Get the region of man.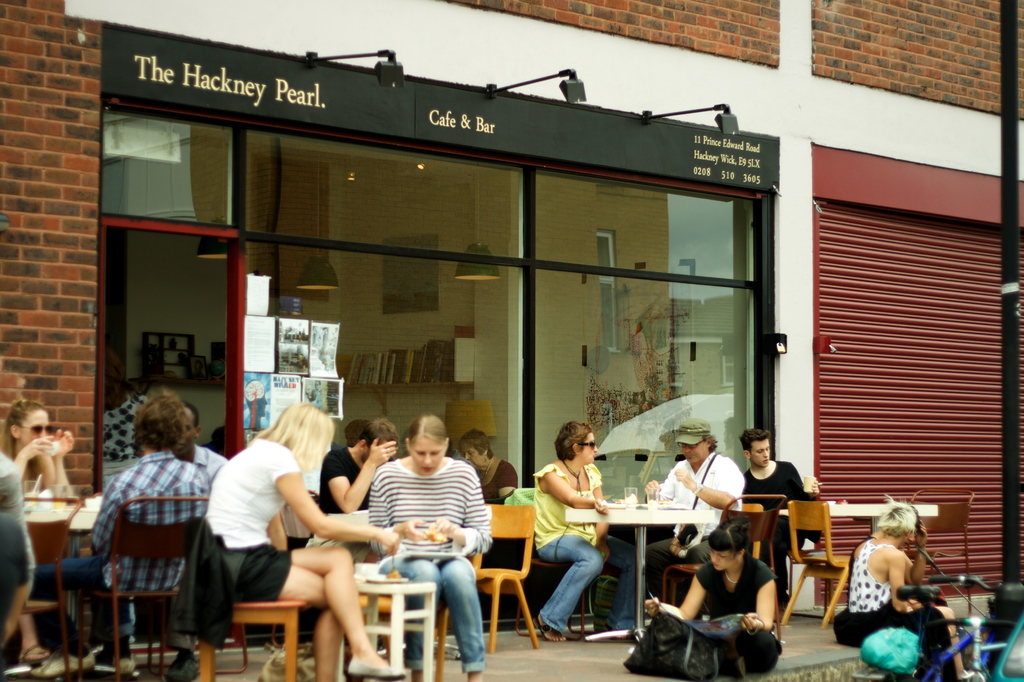
{"x1": 35, "y1": 391, "x2": 212, "y2": 676}.
